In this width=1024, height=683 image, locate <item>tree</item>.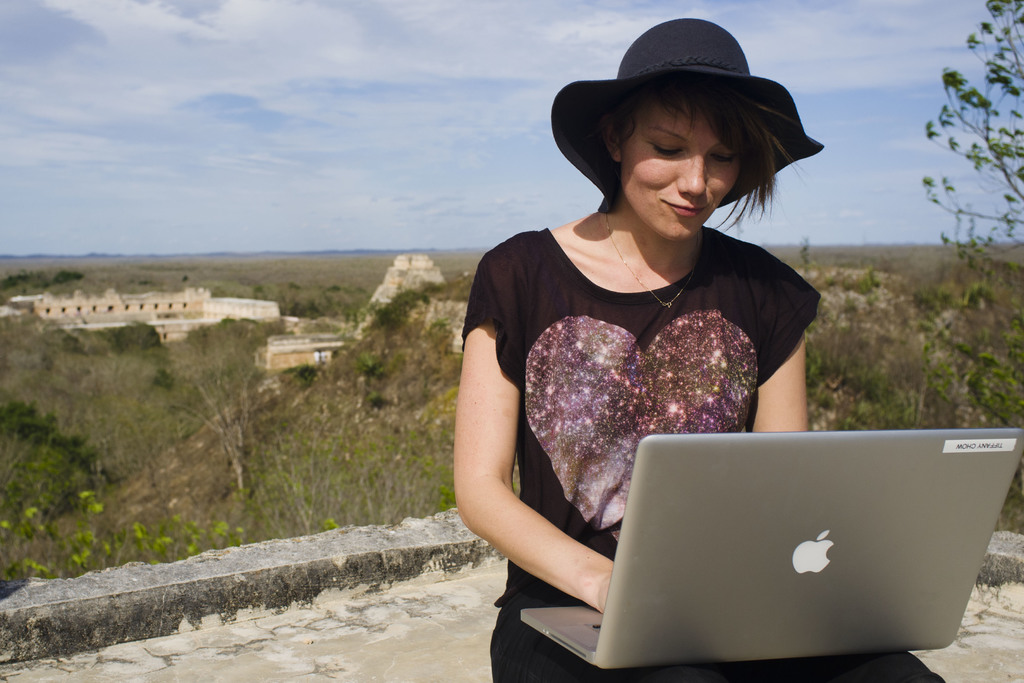
Bounding box: select_region(33, 361, 76, 427).
